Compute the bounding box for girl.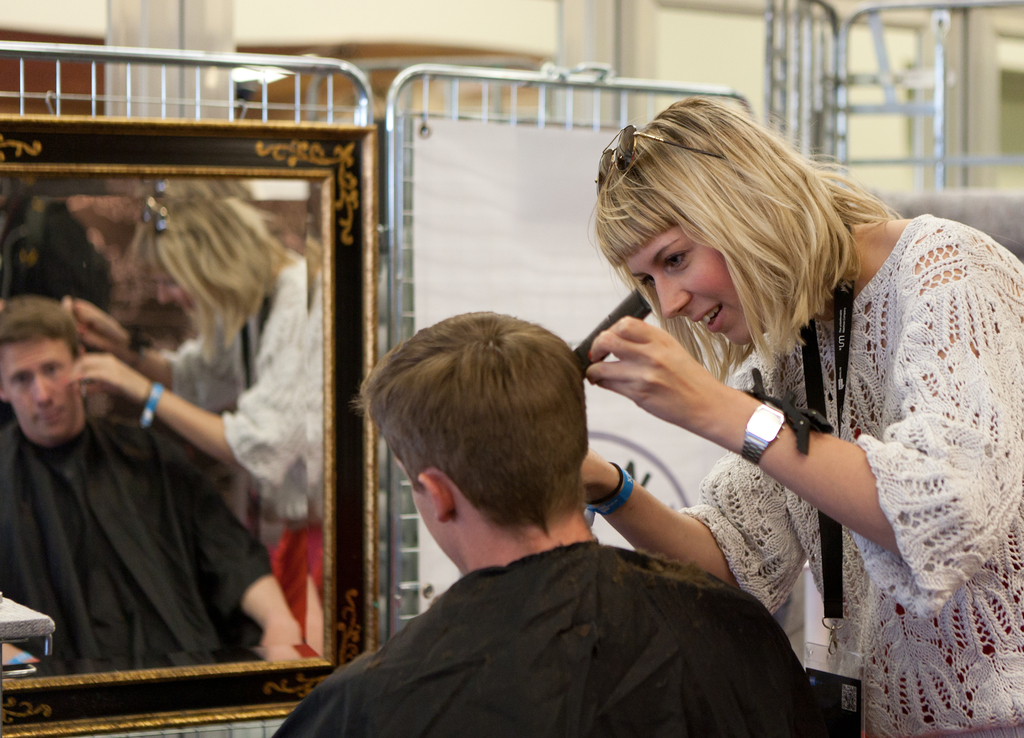
{"x1": 582, "y1": 97, "x2": 1023, "y2": 737}.
